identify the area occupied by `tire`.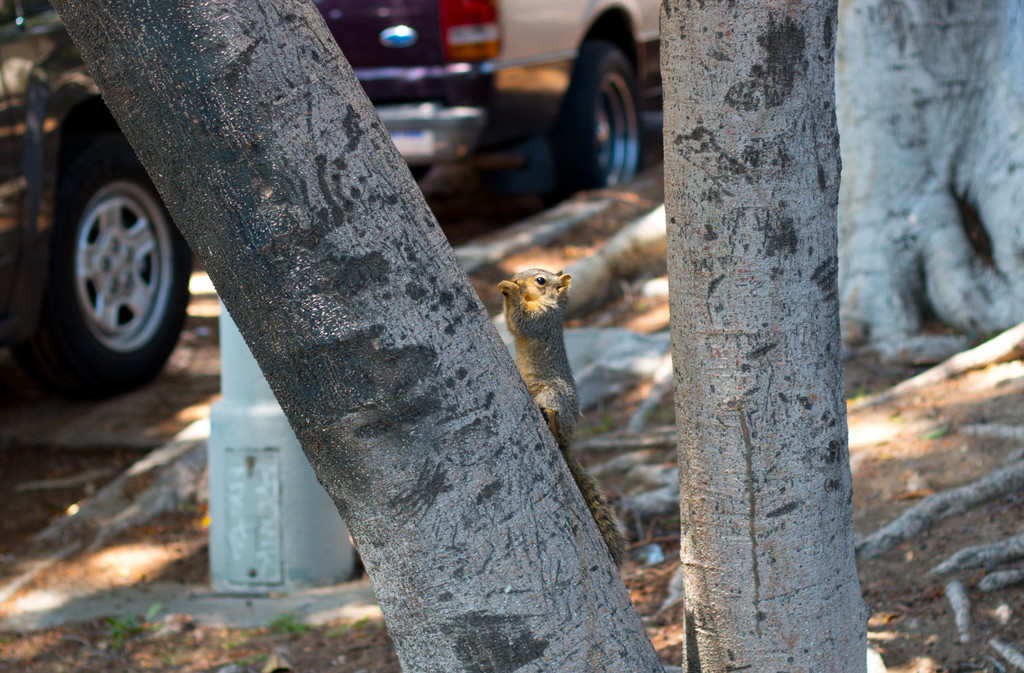
Area: x1=546 y1=38 x2=638 y2=192.
